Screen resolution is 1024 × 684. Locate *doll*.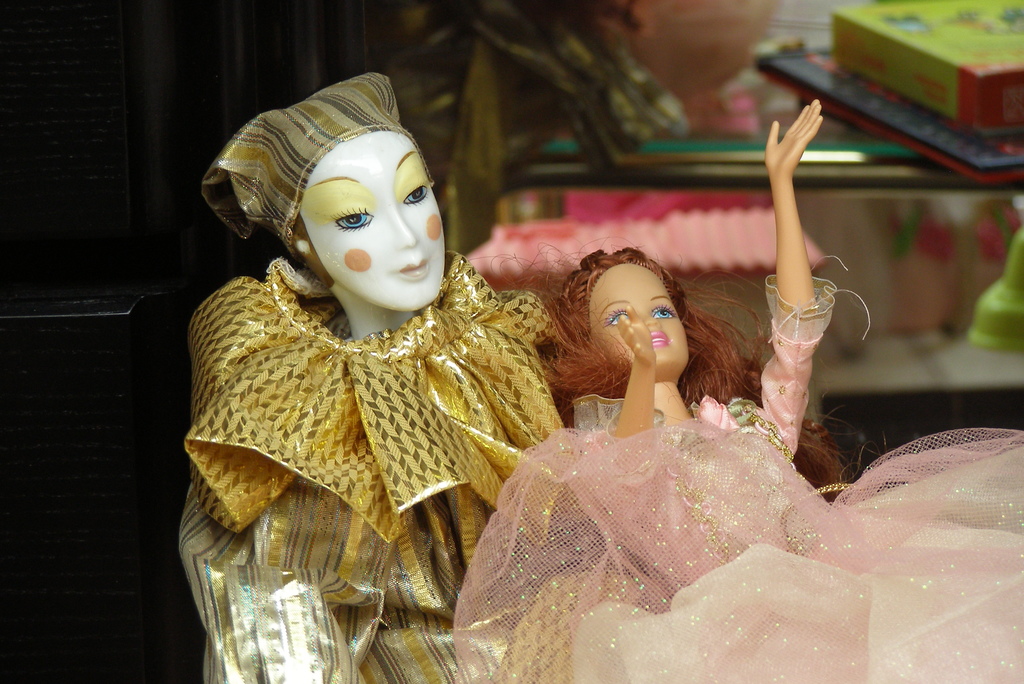
159/77/588/642.
